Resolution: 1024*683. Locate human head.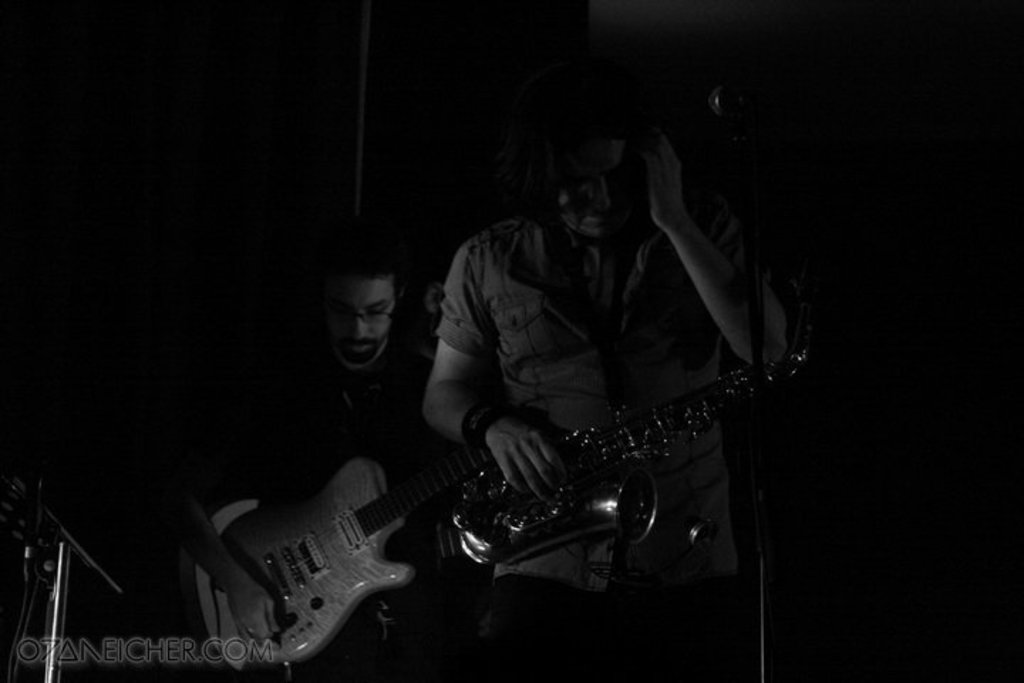
crop(513, 111, 640, 239).
